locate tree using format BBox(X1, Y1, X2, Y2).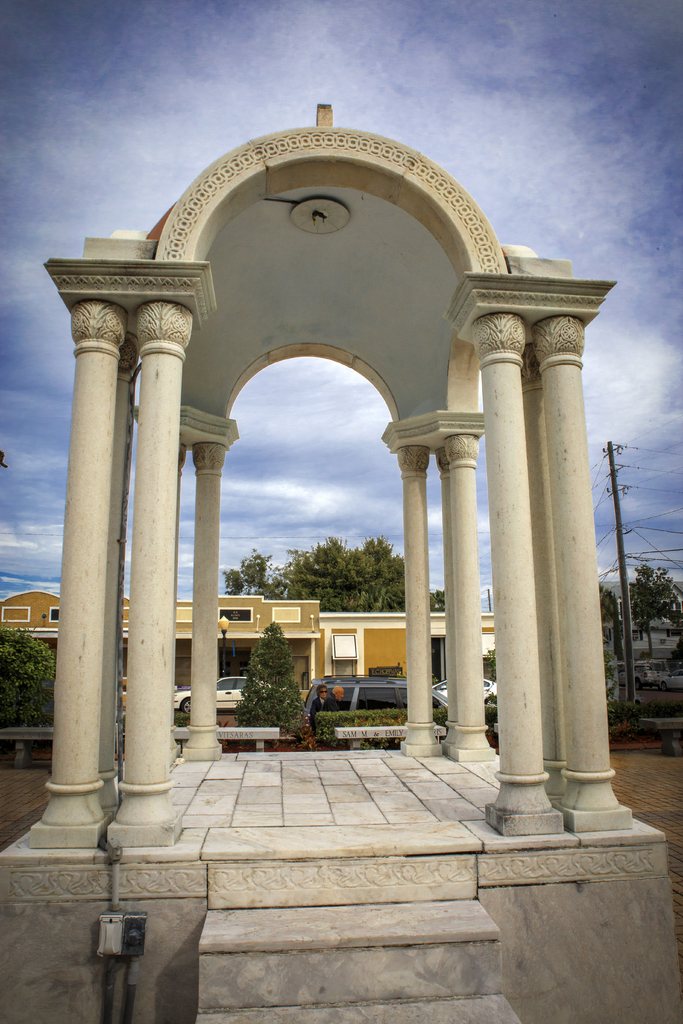
BBox(216, 533, 454, 620).
